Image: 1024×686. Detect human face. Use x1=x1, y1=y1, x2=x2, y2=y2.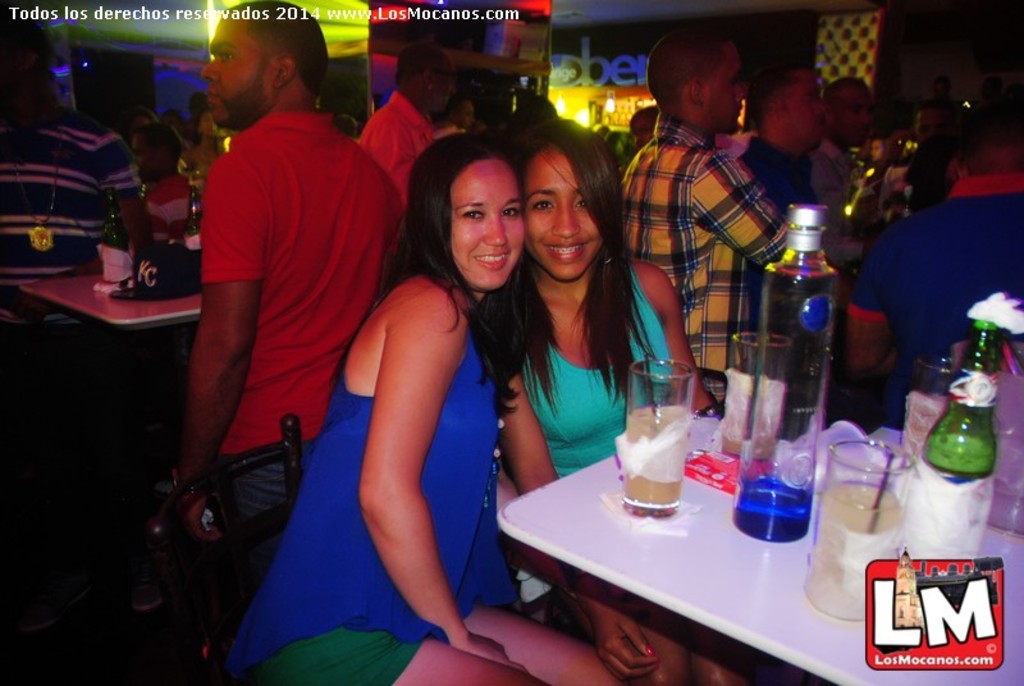
x1=788, y1=73, x2=833, y2=150.
